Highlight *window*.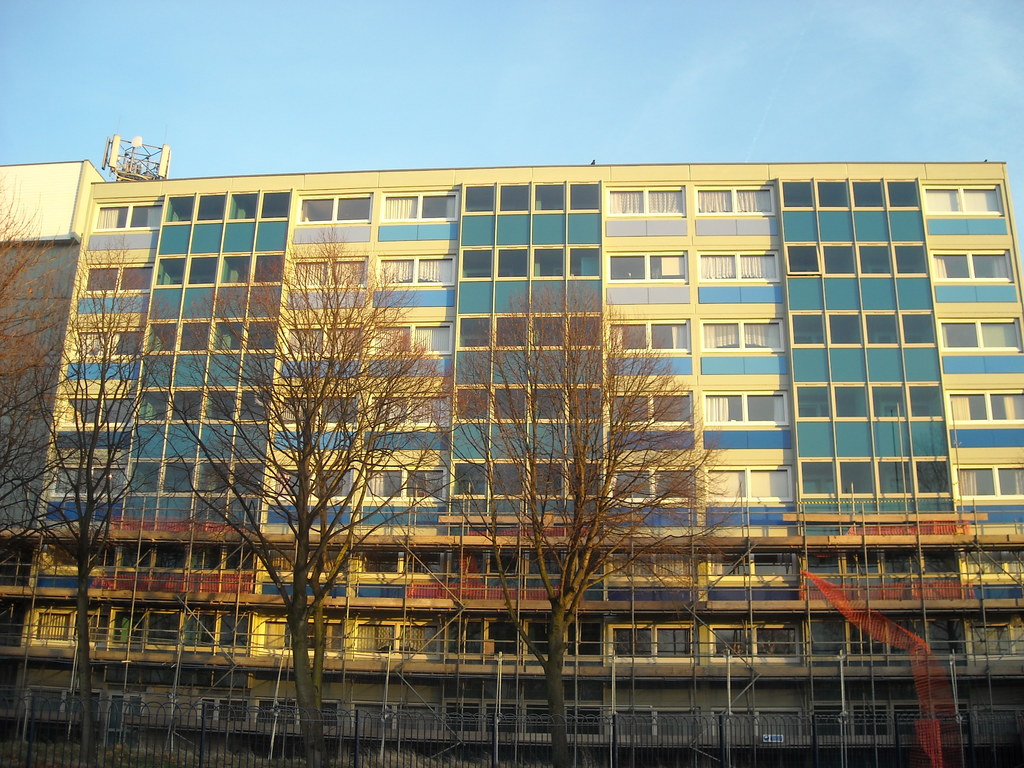
Highlighted region: box=[609, 248, 689, 287].
